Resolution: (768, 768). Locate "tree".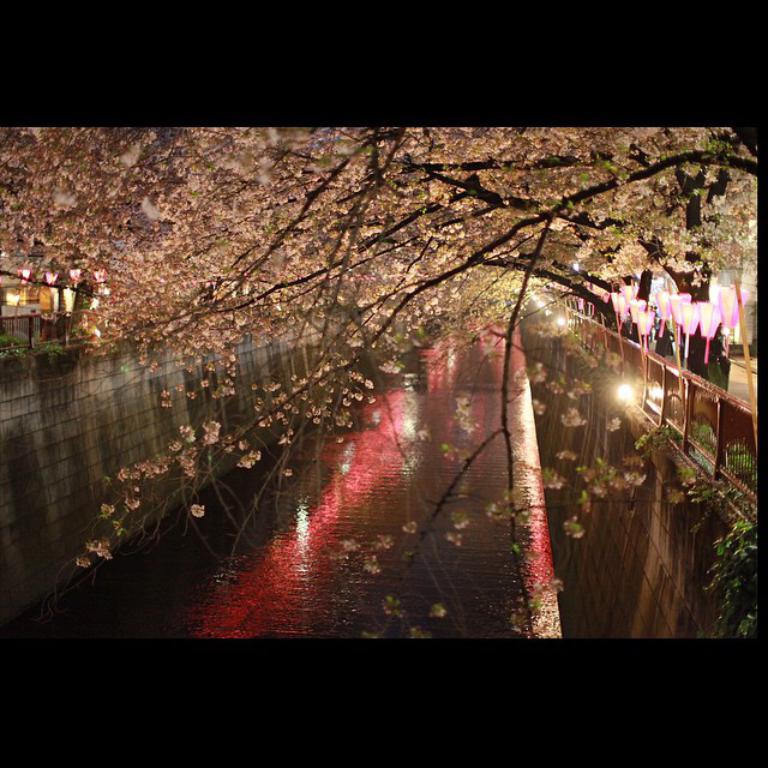
[x1=1, y1=122, x2=758, y2=640].
